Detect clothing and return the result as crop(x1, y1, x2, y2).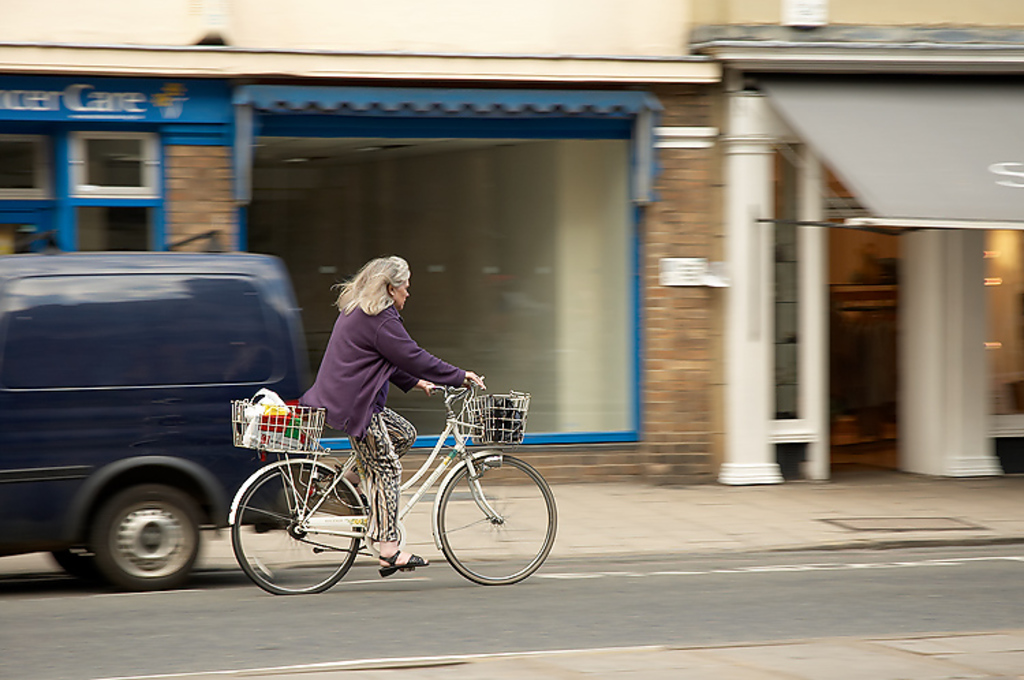
crop(351, 407, 419, 542).
